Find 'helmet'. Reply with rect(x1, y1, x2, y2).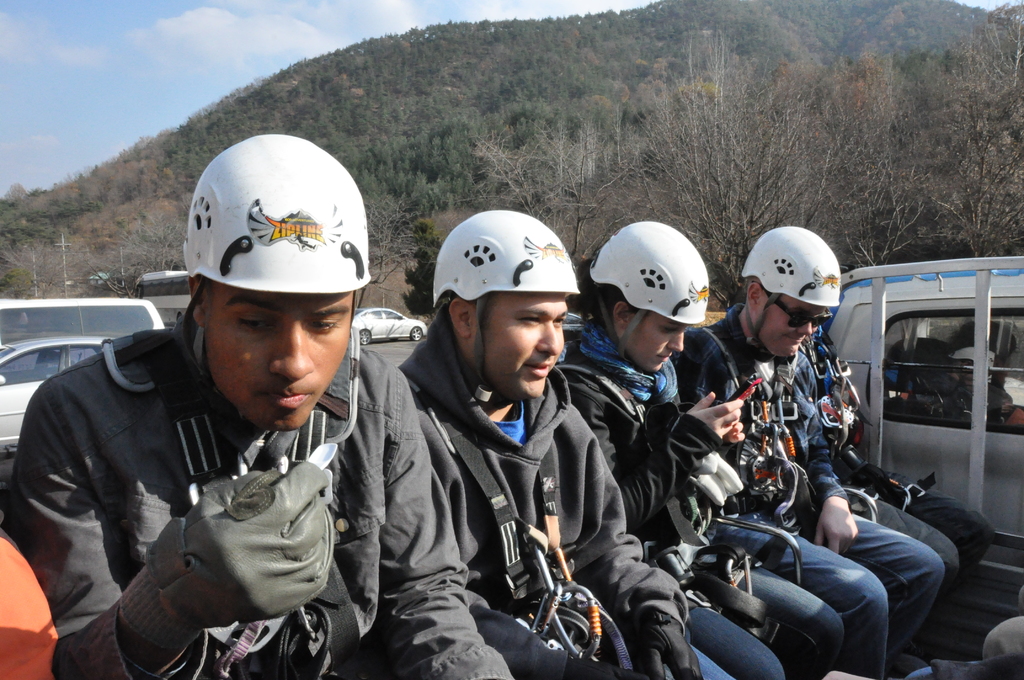
rect(187, 134, 368, 417).
